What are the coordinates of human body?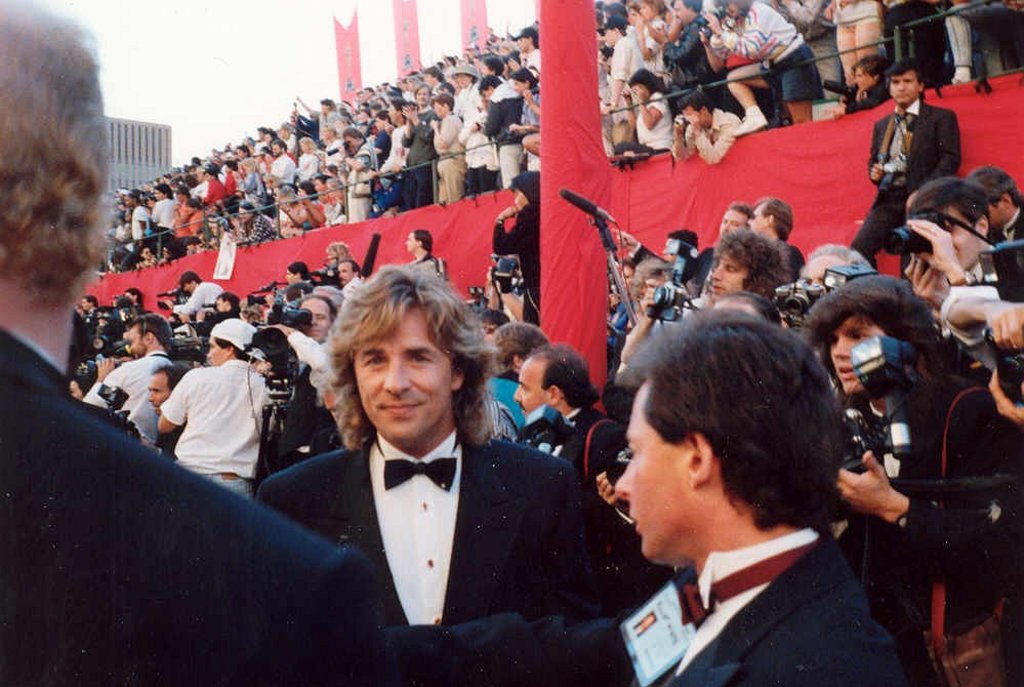
region(122, 189, 153, 252).
